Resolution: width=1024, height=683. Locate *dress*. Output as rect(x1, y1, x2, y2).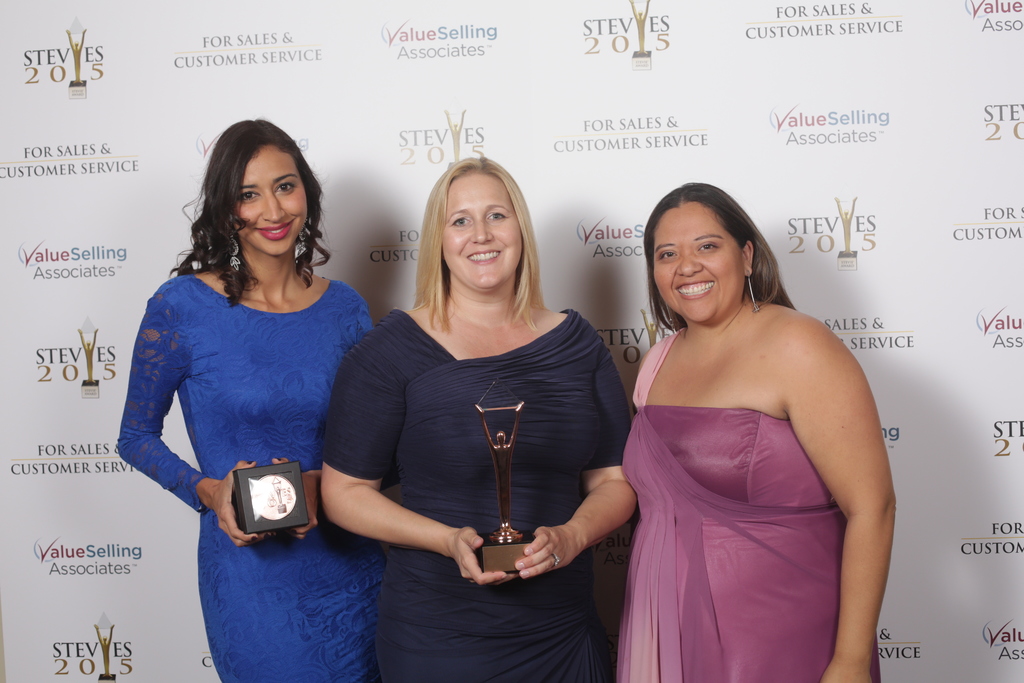
rect(616, 324, 877, 682).
